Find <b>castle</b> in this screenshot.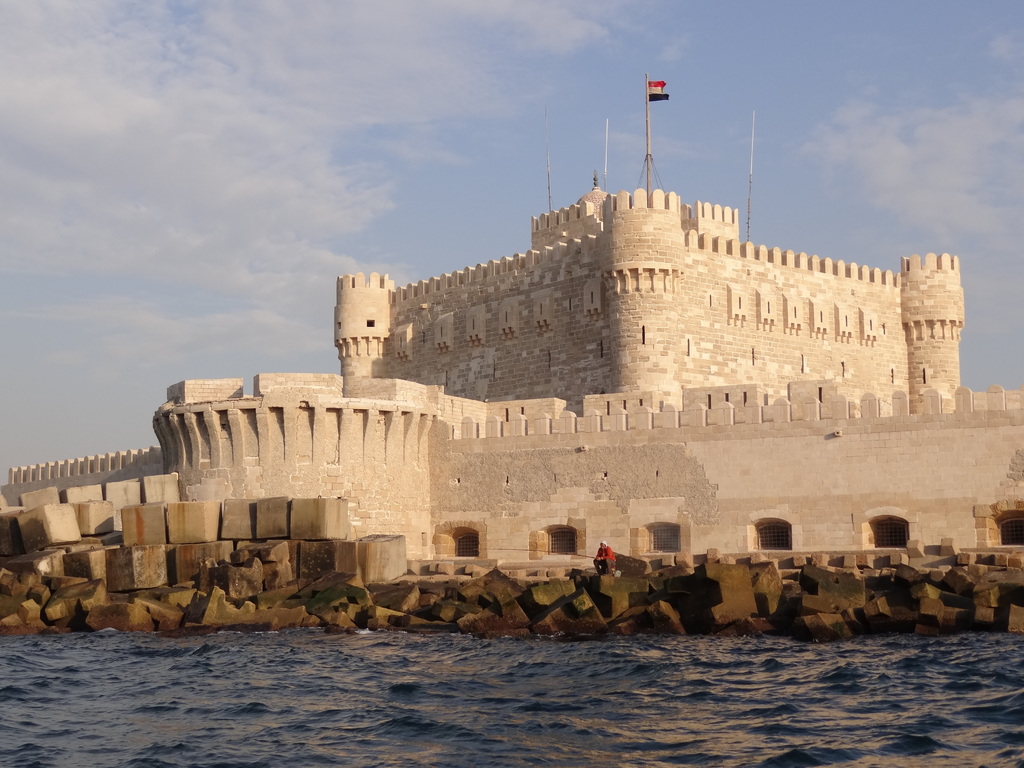
The bounding box for <b>castle</b> is 0, 73, 1023, 554.
